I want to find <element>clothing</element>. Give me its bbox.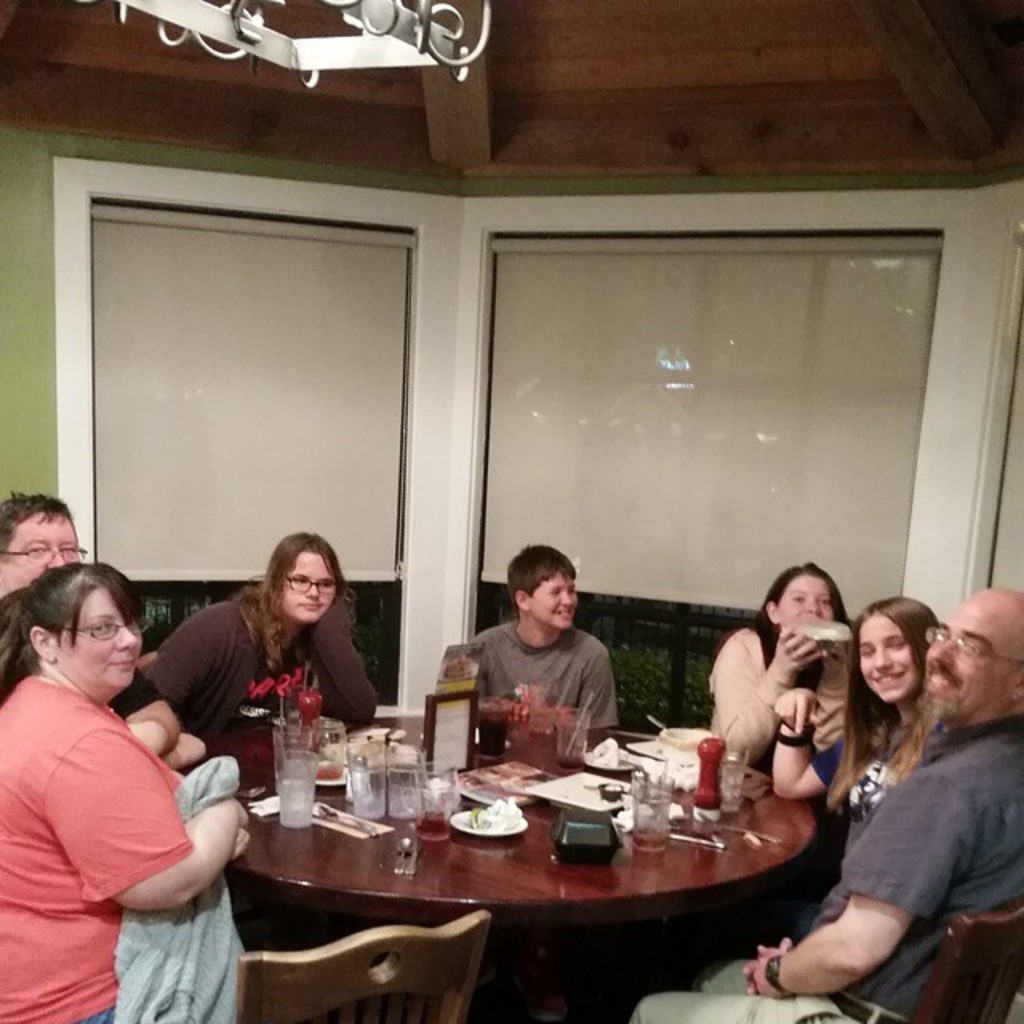
<region>637, 712, 1022, 1022</region>.
